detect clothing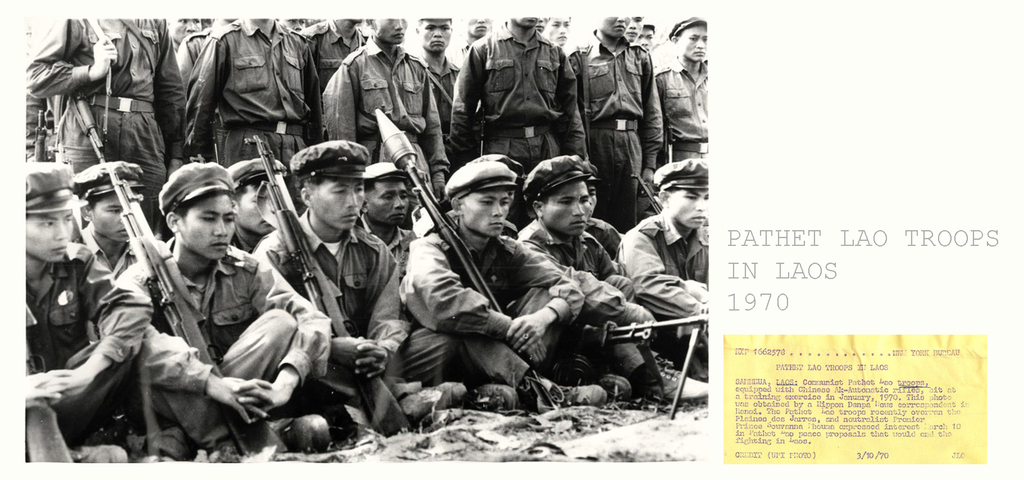
pyautogui.locateOnScreen(300, 24, 376, 97)
